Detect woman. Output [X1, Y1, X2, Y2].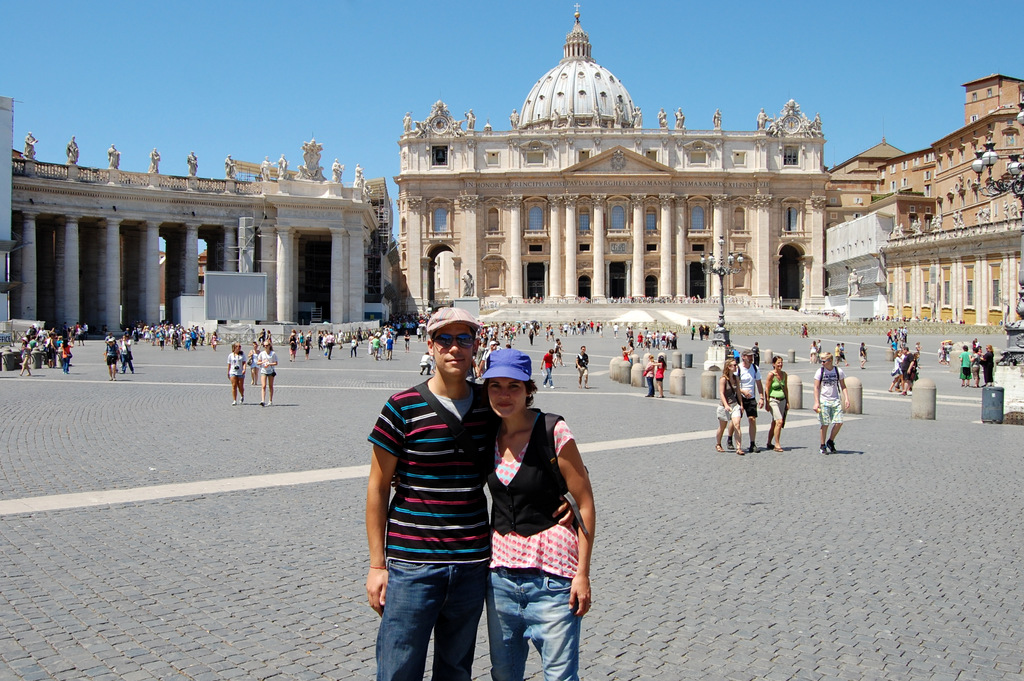
[60, 339, 72, 373].
